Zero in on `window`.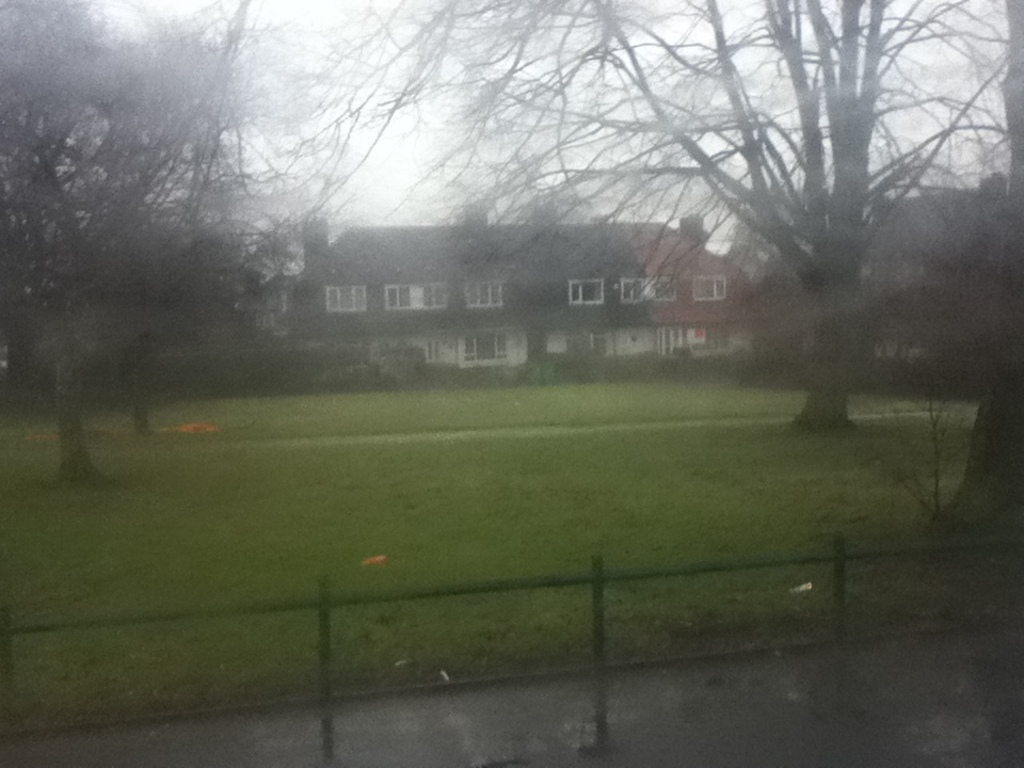
Zeroed in: [693, 274, 725, 300].
